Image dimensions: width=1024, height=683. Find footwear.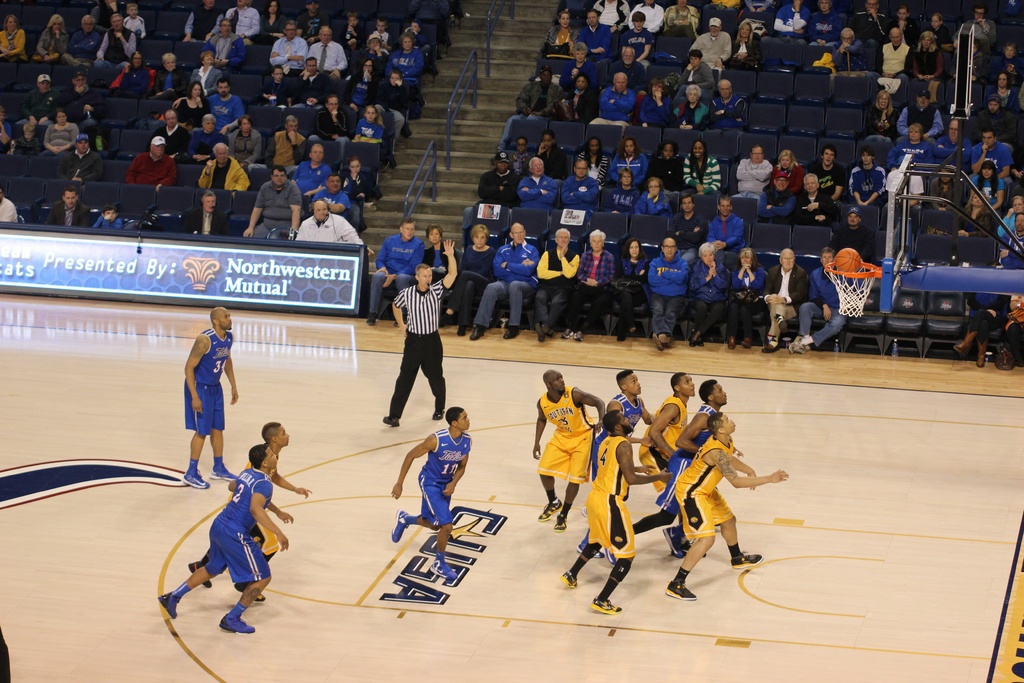
<region>739, 336, 756, 349</region>.
